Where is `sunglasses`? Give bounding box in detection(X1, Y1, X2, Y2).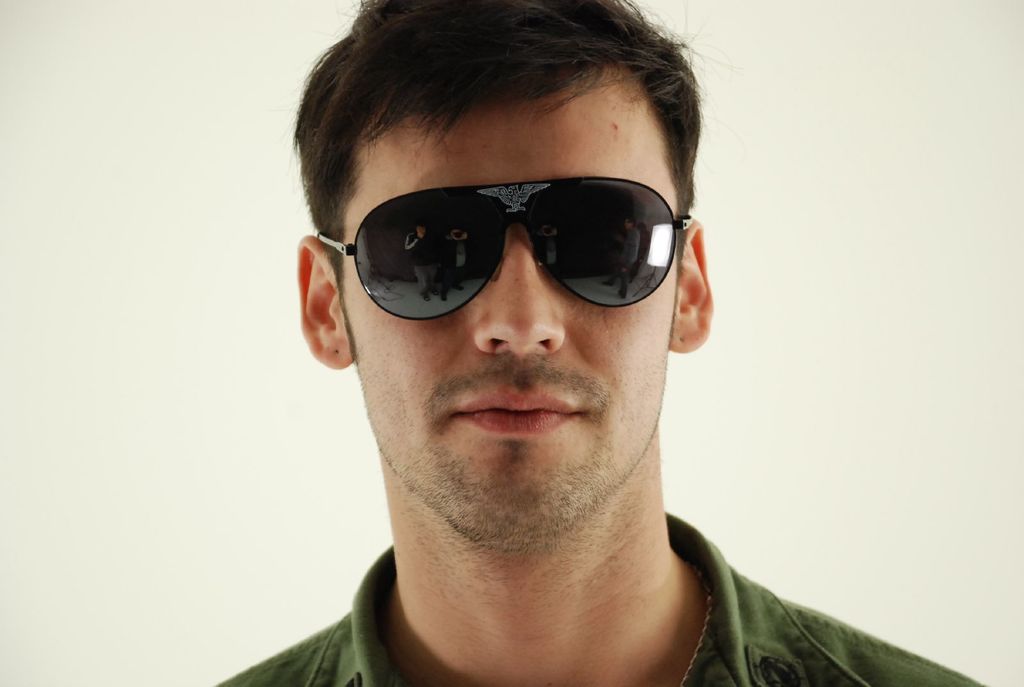
detection(315, 178, 695, 322).
